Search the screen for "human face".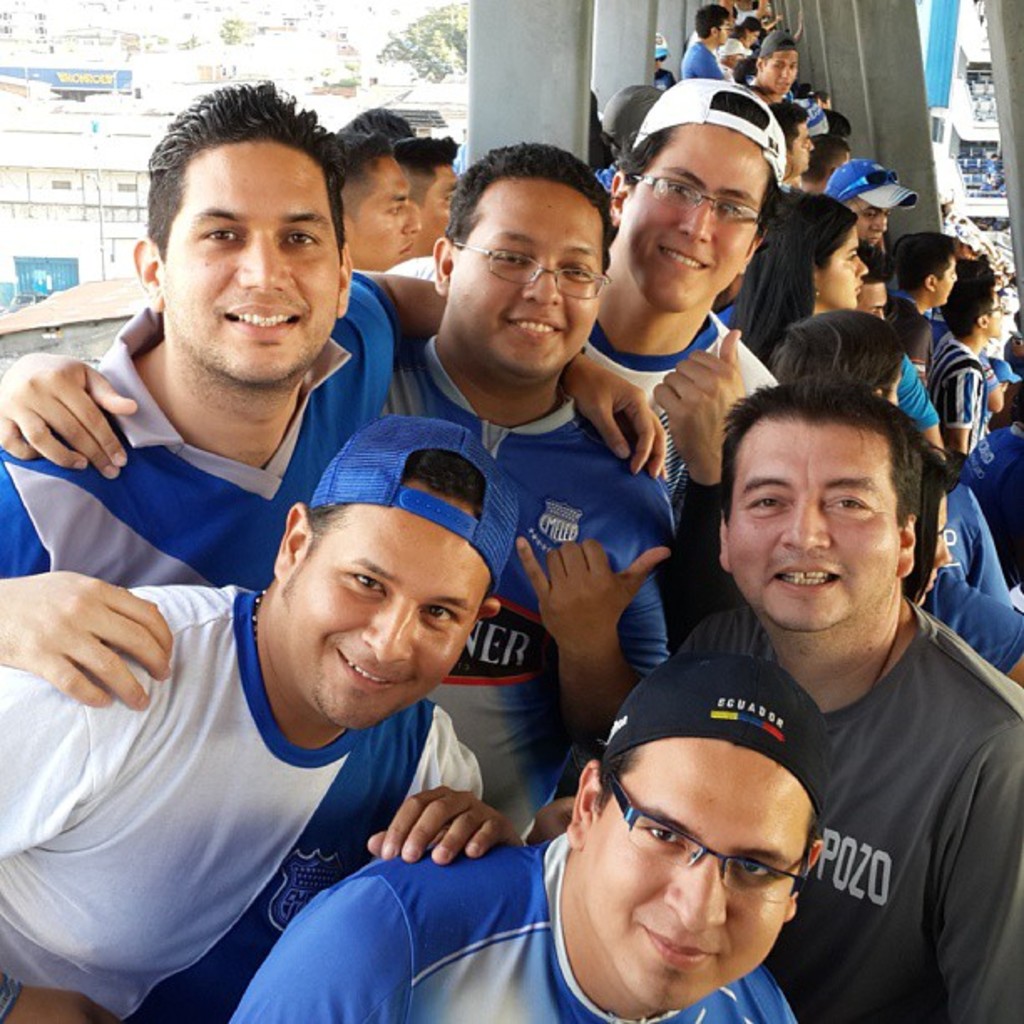
Found at <region>758, 49, 801, 94</region>.
